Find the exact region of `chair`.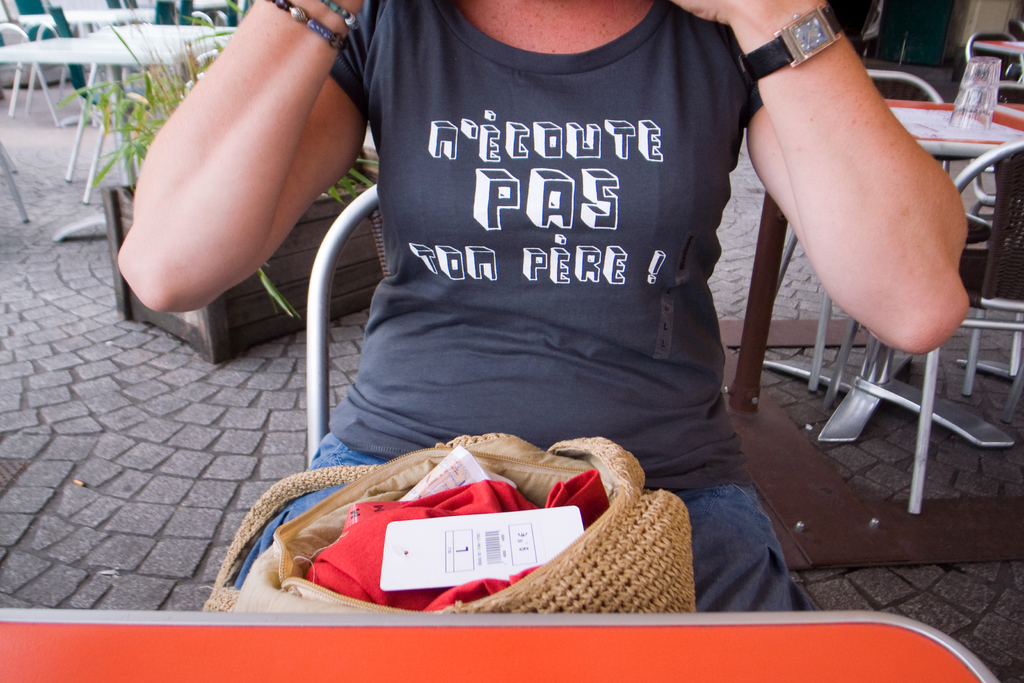
Exact region: <region>300, 185, 810, 614</region>.
